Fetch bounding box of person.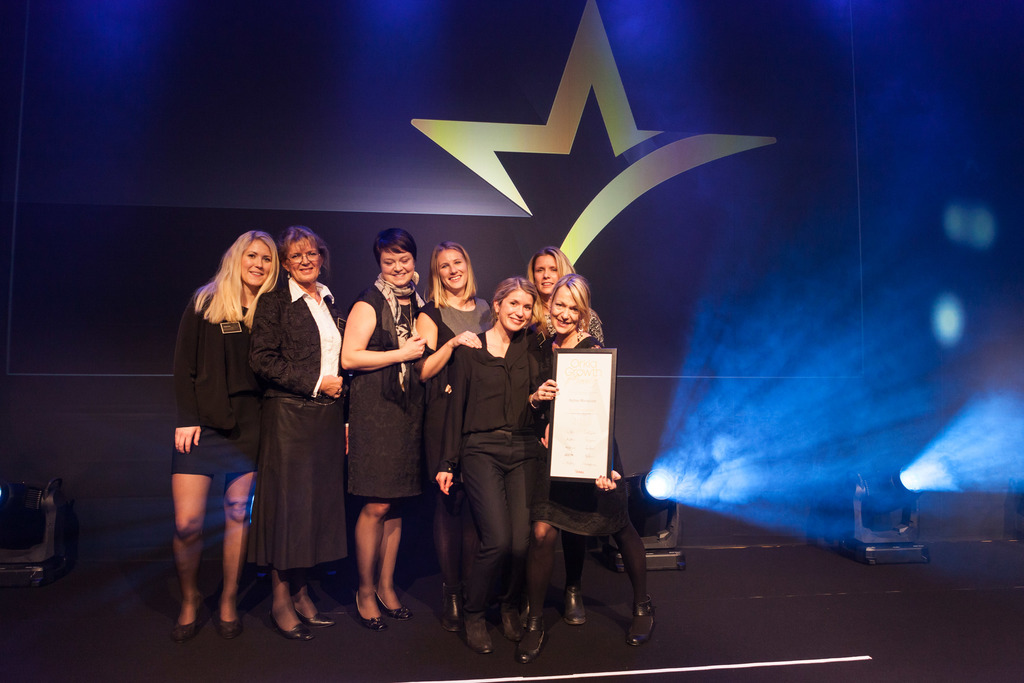
Bbox: {"x1": 435, "y1": 273, "x2": 543, "y2": 659}.
